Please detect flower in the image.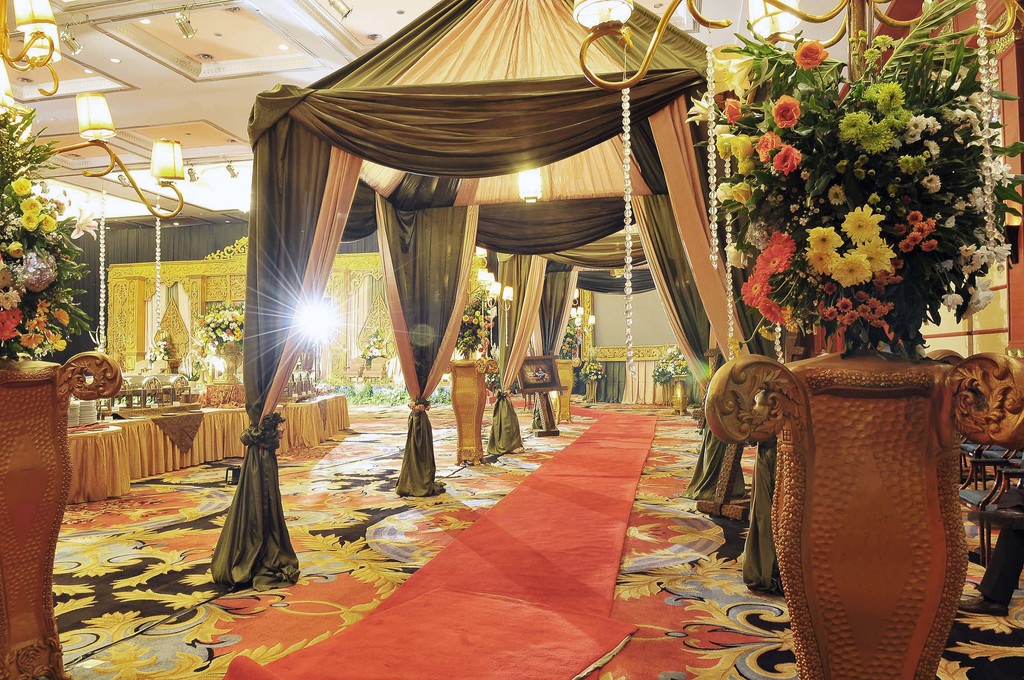
l=806, t=230, r=840, b=251.
